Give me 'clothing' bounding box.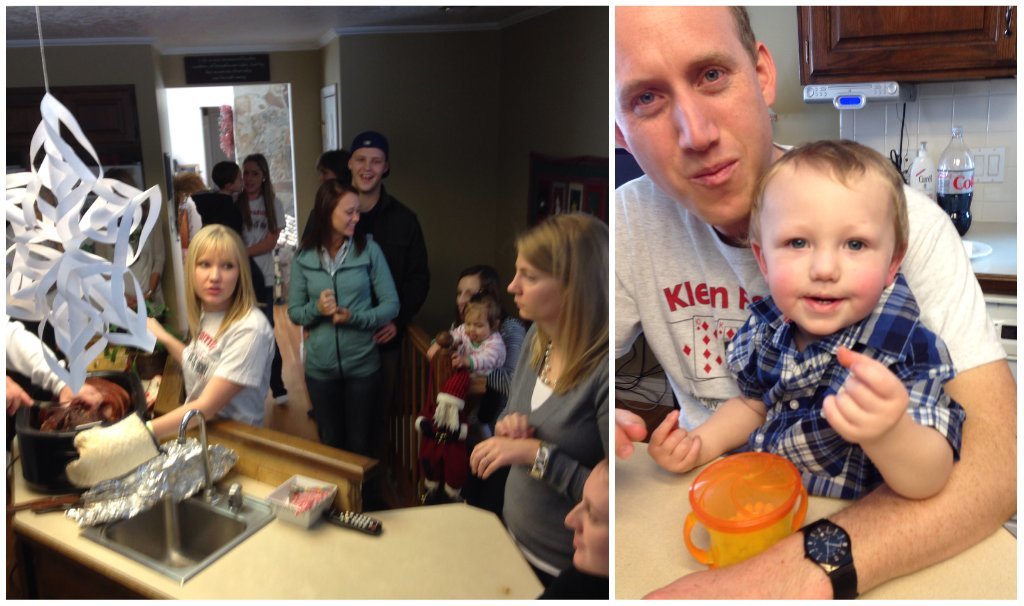
box(440, 336, 477, 421).
